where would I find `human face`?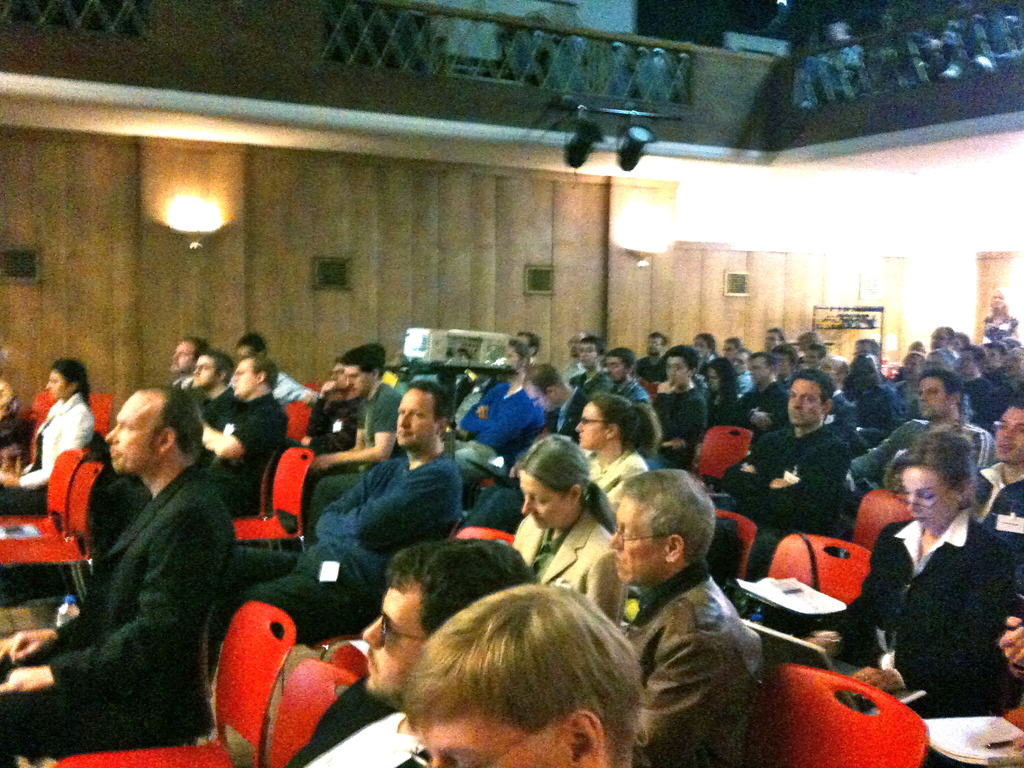
At detection(107, 393, 161, 472).
